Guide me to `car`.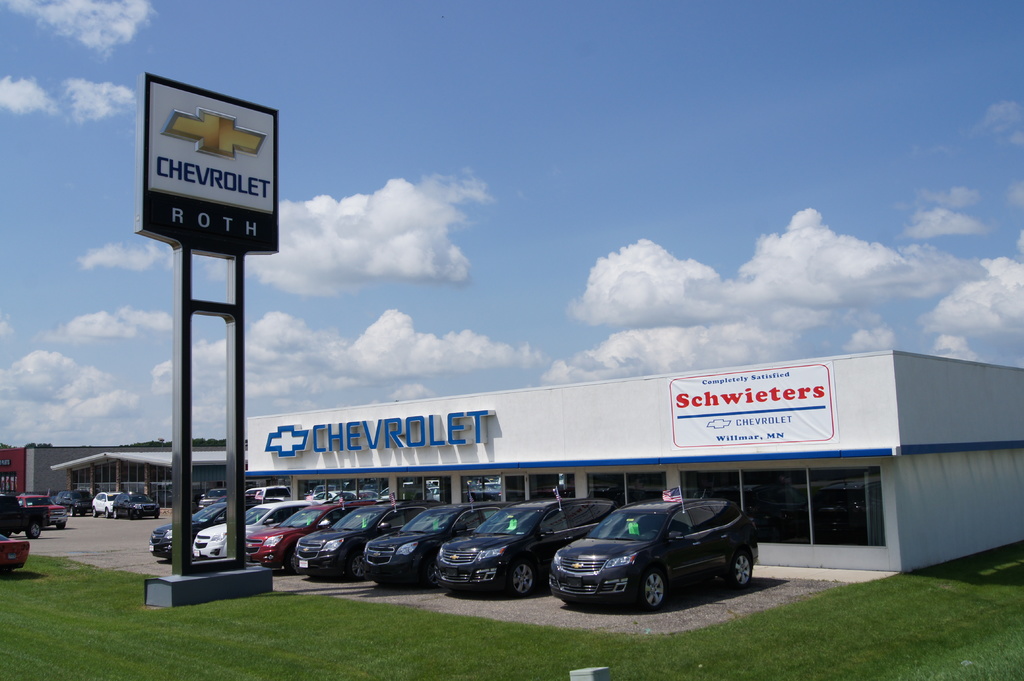
Guidance: 0, 528, 31, 566.
